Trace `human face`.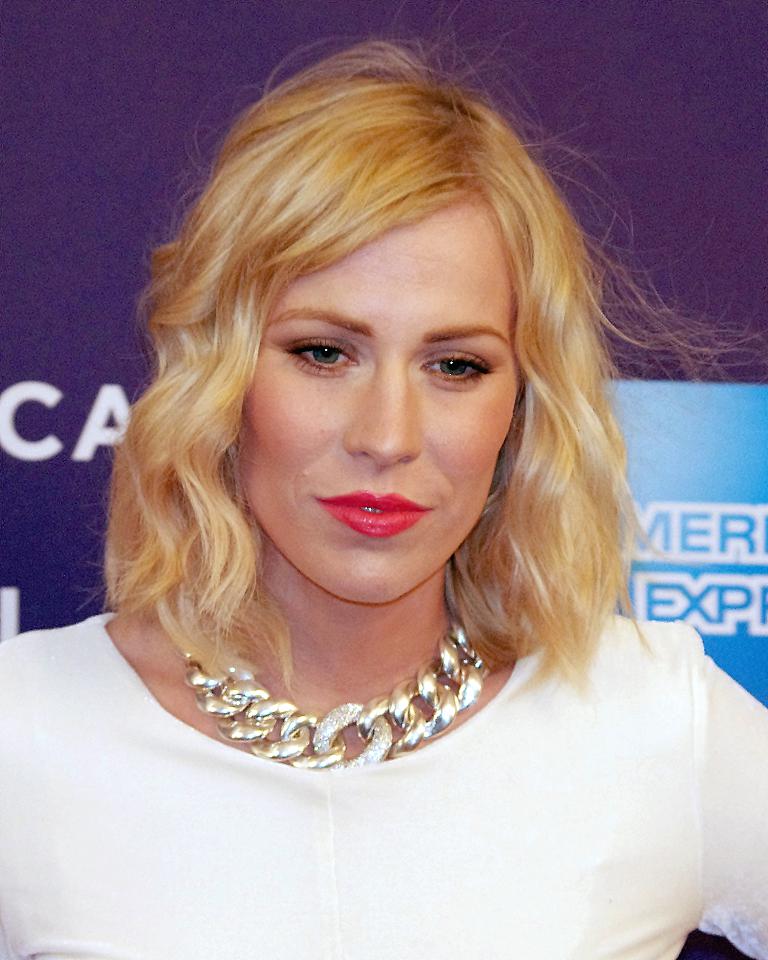
Traced to bbox=(248, 182, 525, 603).
